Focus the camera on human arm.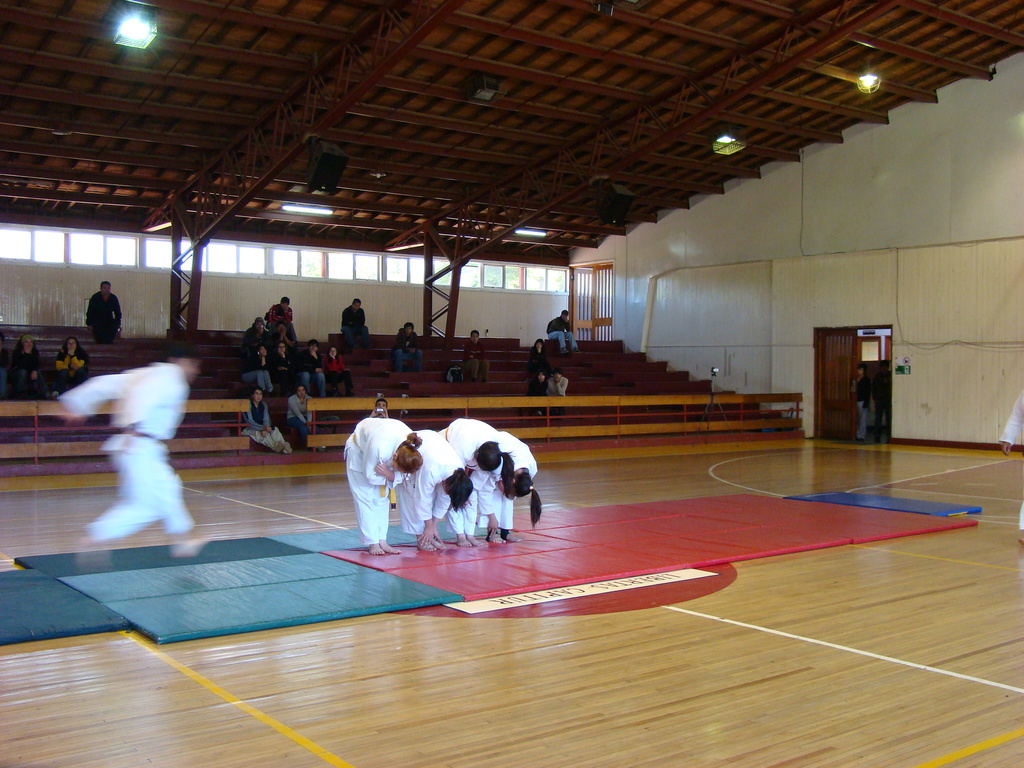
Focus region: left=554, top=376, right=568, bottom=396.
